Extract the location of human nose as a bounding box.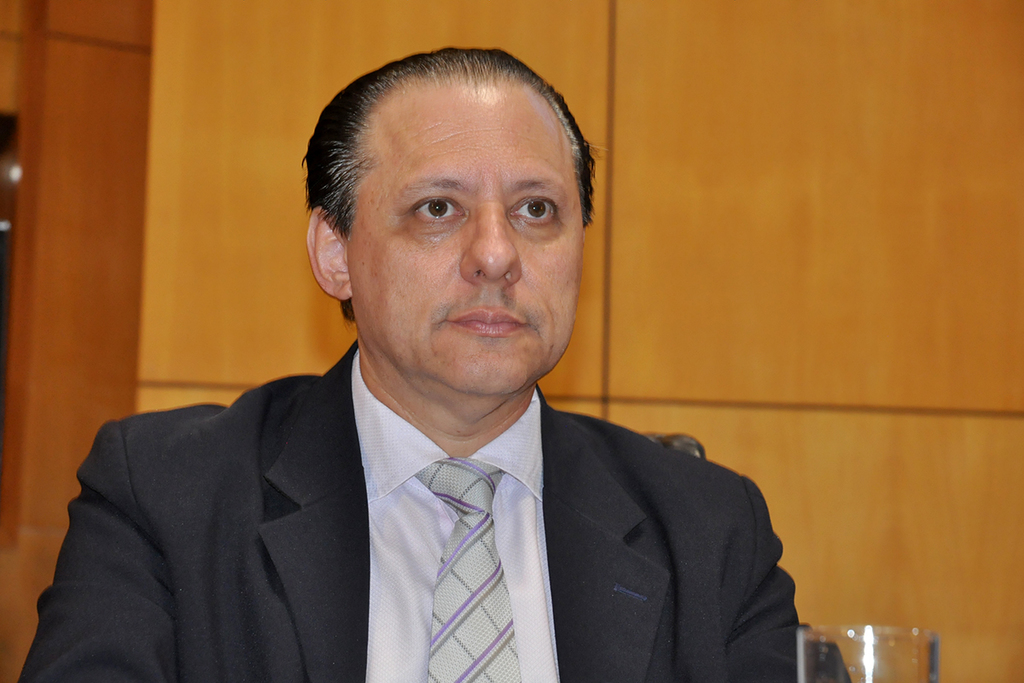
<box>458,203,521,285</box>.
